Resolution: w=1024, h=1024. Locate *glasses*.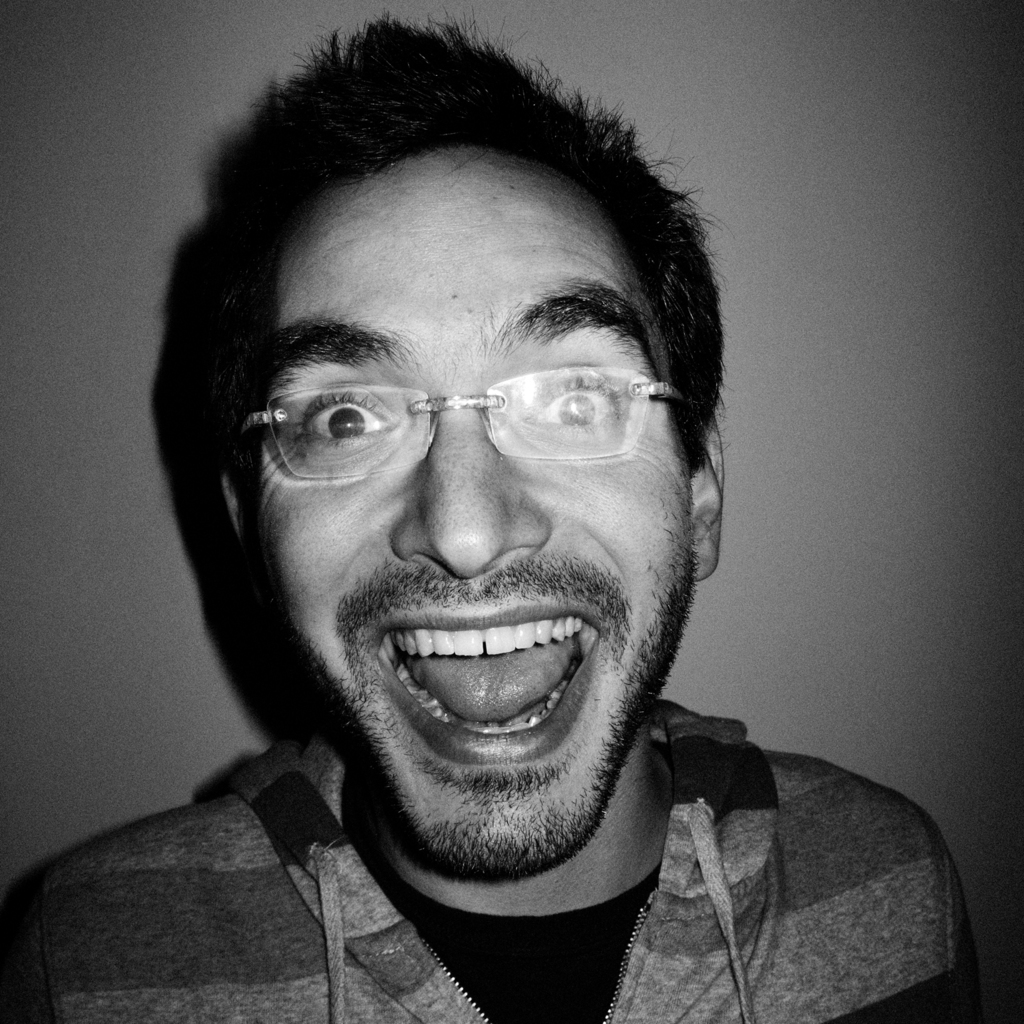
(212,330,686,494).
